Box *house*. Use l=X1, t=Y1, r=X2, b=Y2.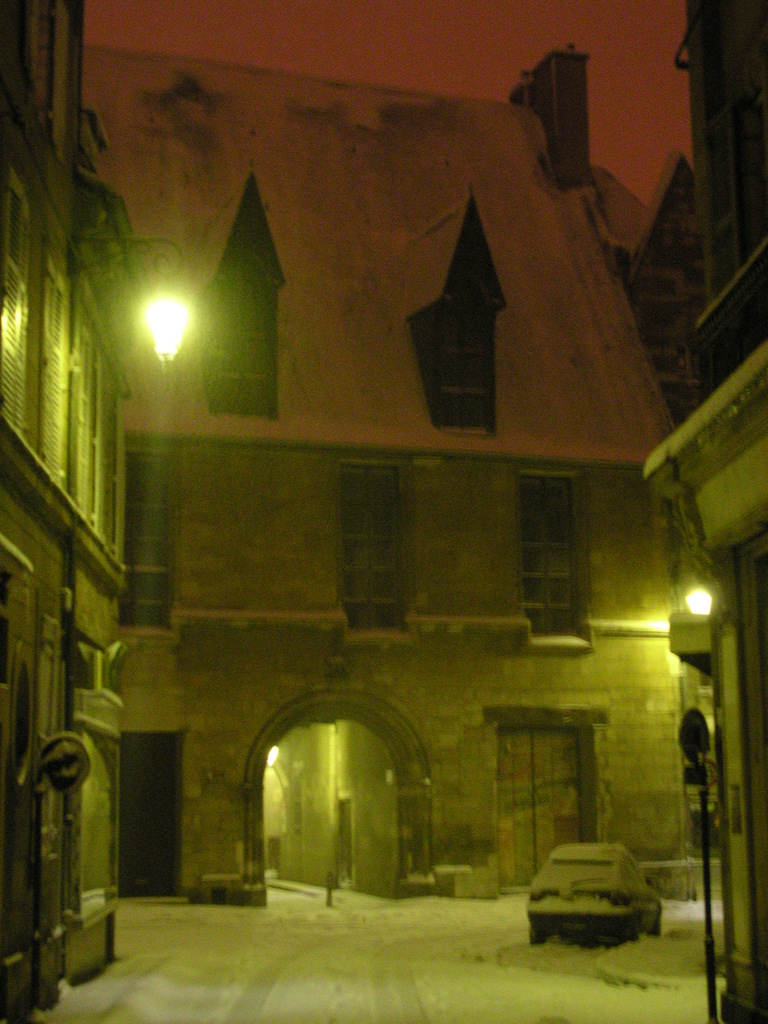
l=0, t=94, r=114, b=993.
